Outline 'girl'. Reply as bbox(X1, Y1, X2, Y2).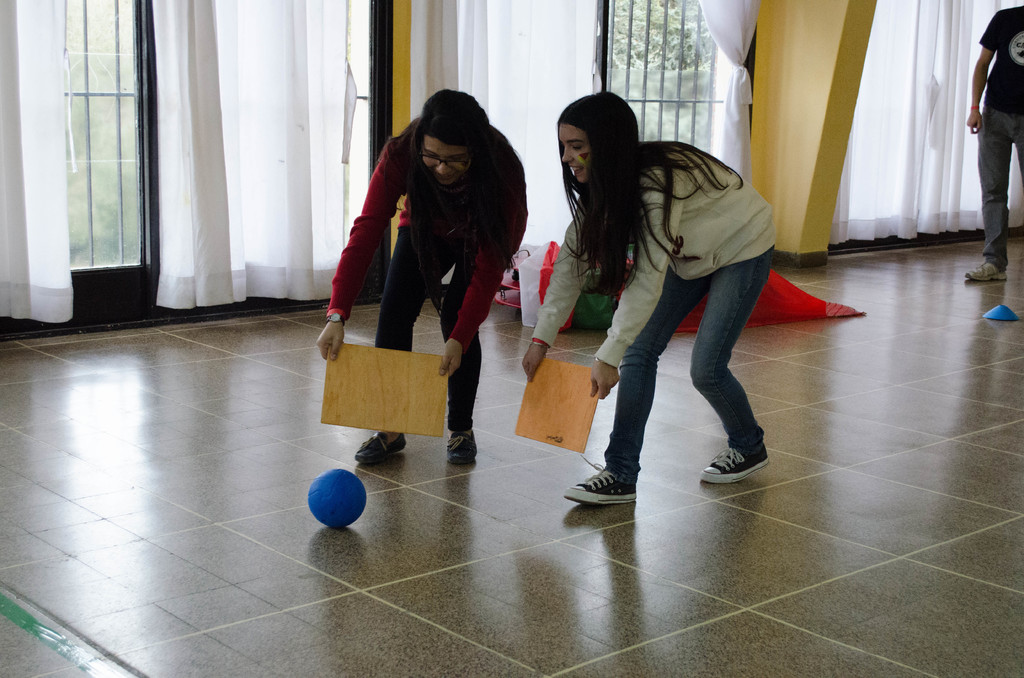
bbox(523, 88, 774, 508).
